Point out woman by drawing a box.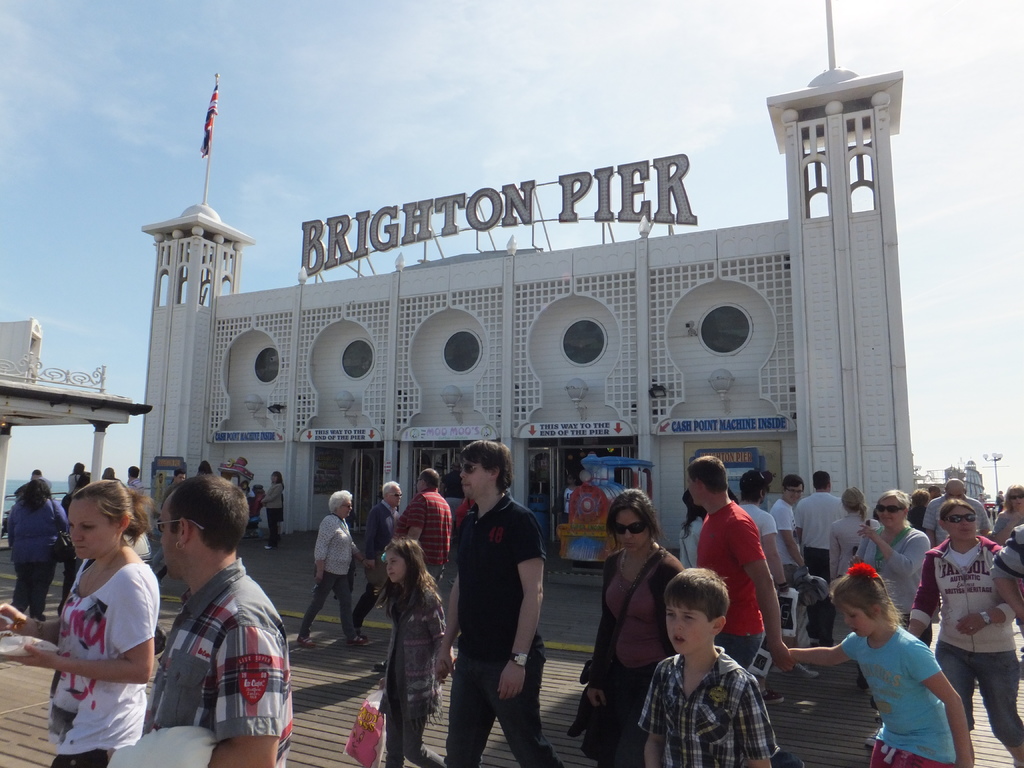
4,478,68,621.
